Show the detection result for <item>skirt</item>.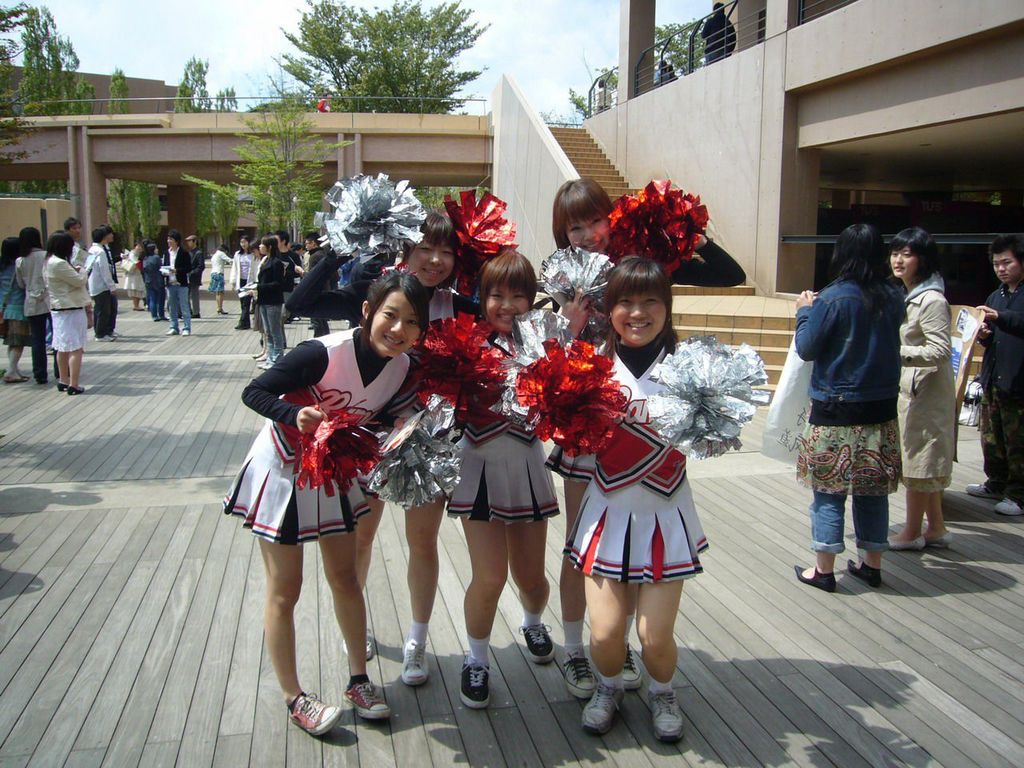
BBox(2, 303, 33, 350).
